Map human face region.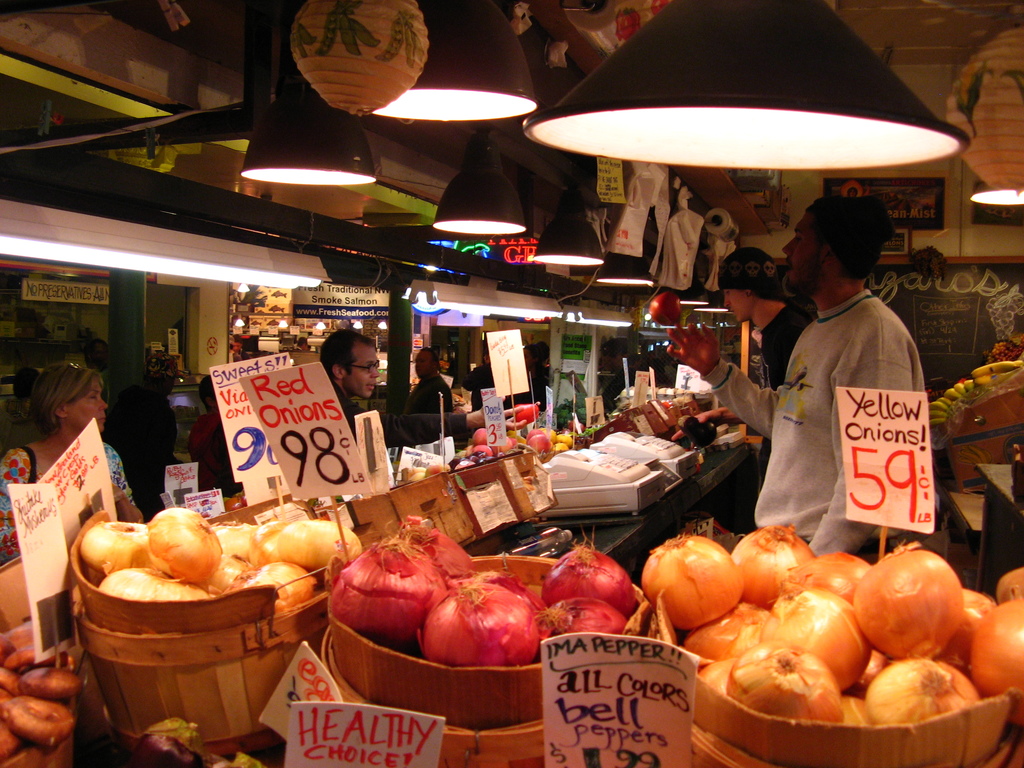
Mapped to select_region(779, 209, 819, 292).
